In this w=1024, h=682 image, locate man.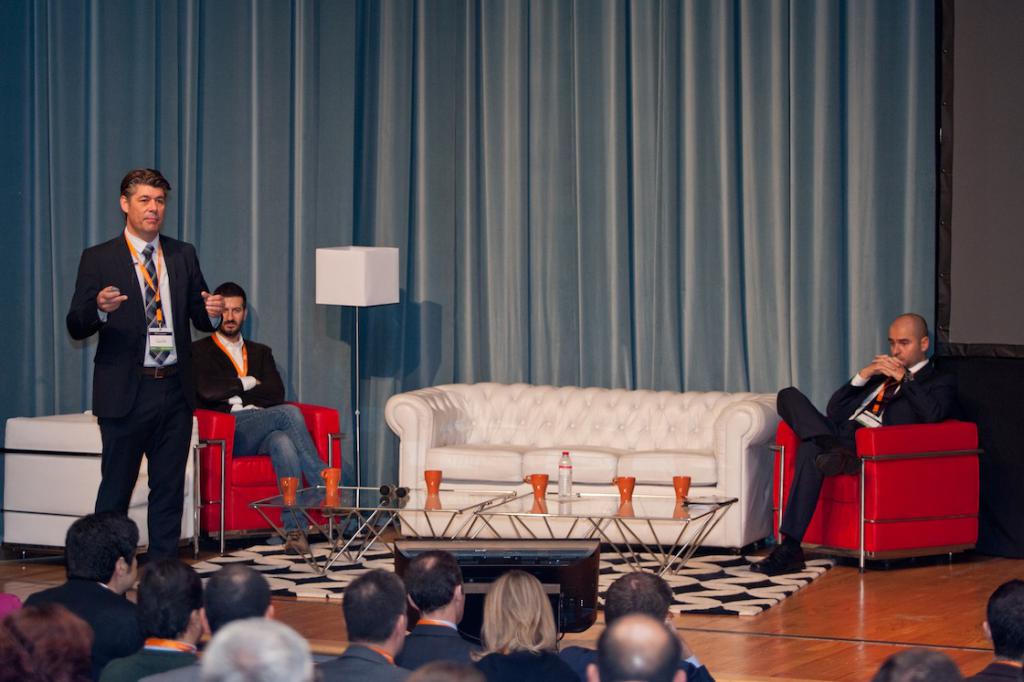
Bounding box: box=[64, 160, 212, 598].
